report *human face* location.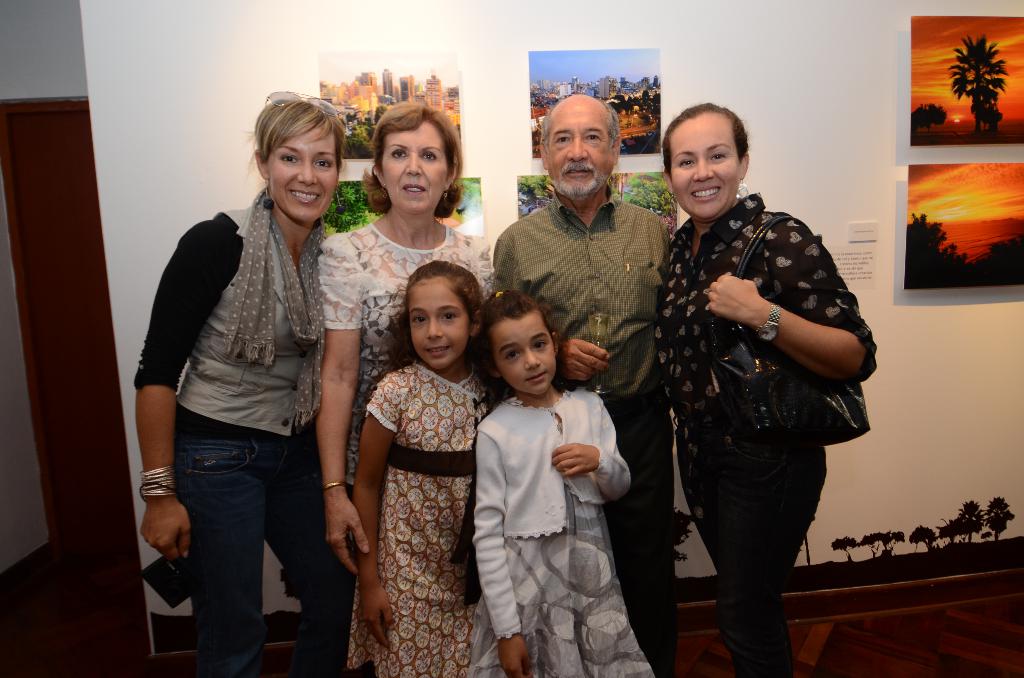
Report: (408, 281, 469, 371).
